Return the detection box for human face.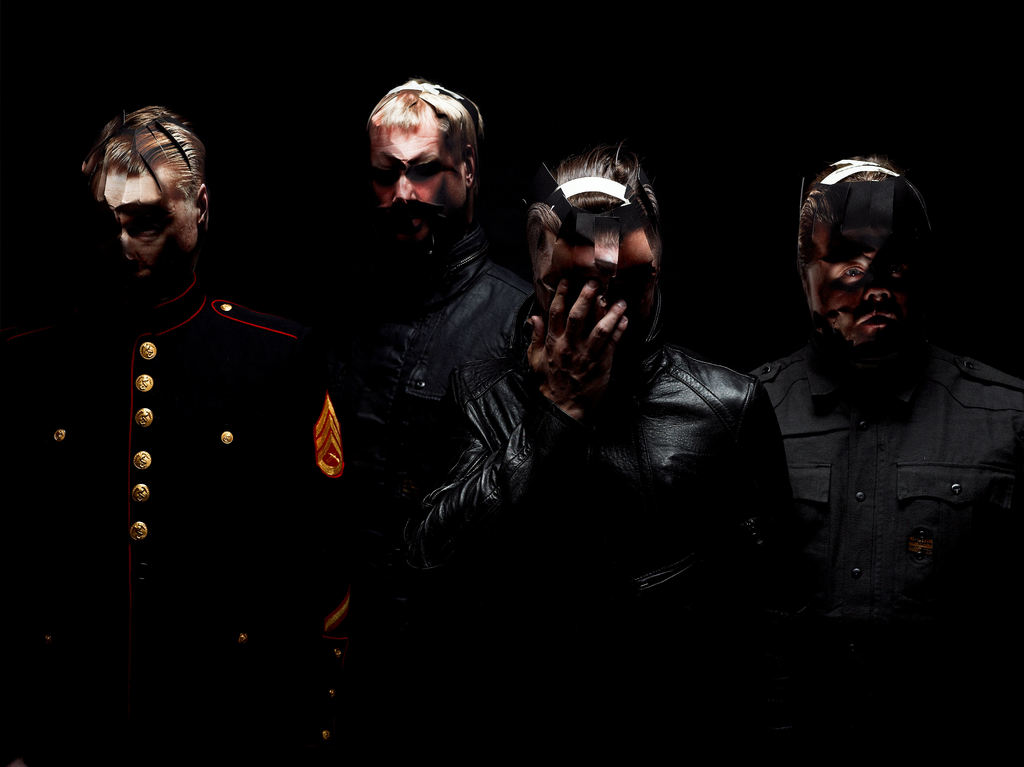
crop(535, 241, 663, 356).
